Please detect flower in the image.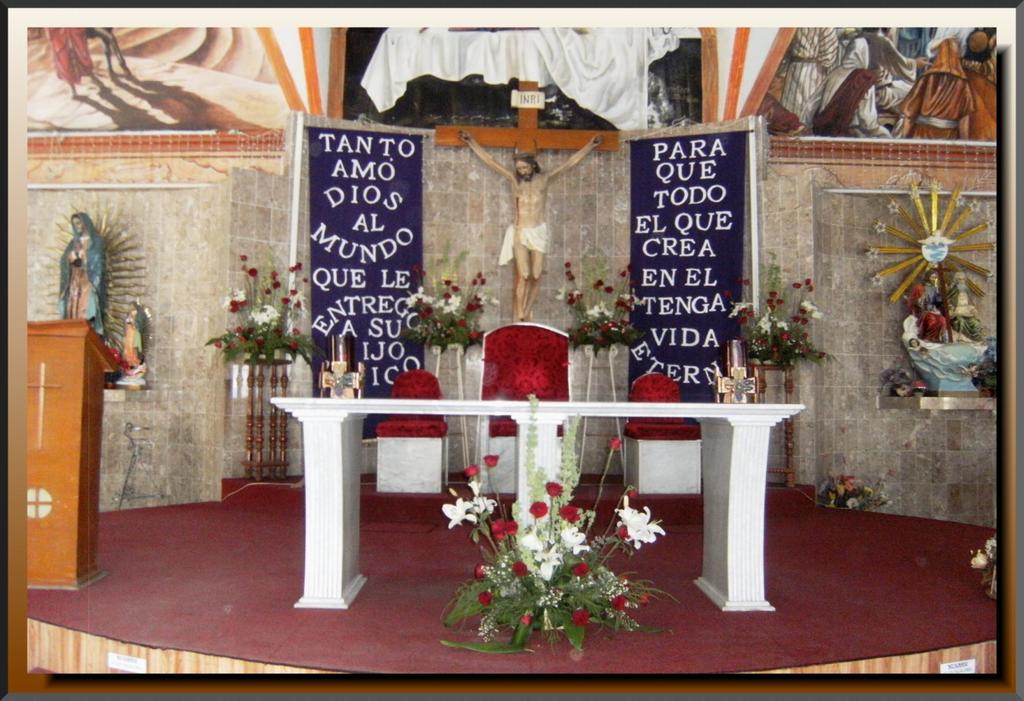
520/527/545/547.
